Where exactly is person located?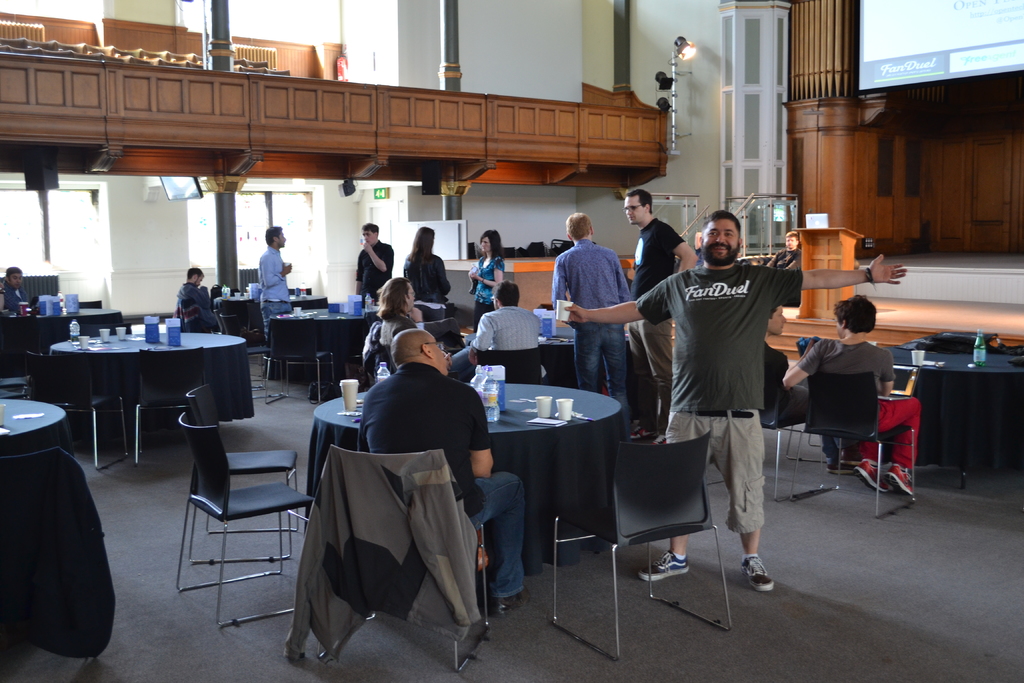
Its bounding box is select_region(255, 220, 294, 357).
